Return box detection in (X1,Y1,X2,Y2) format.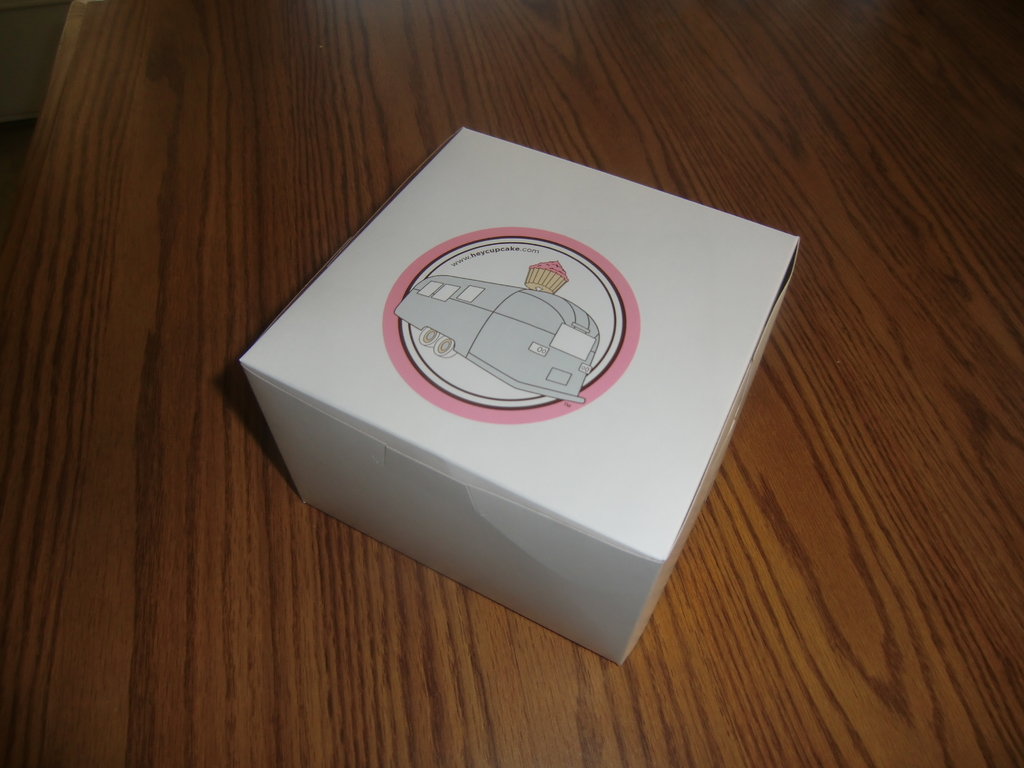
(236,127,799,667).
